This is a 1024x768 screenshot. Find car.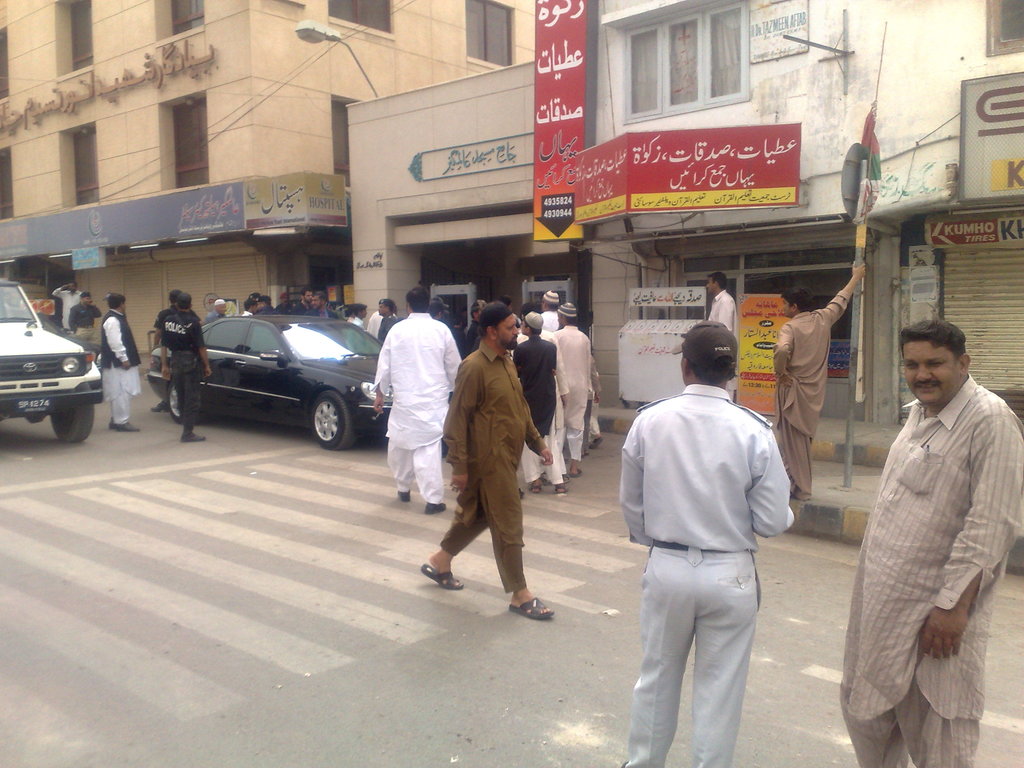
Bounding box: 147 312 452 452.
